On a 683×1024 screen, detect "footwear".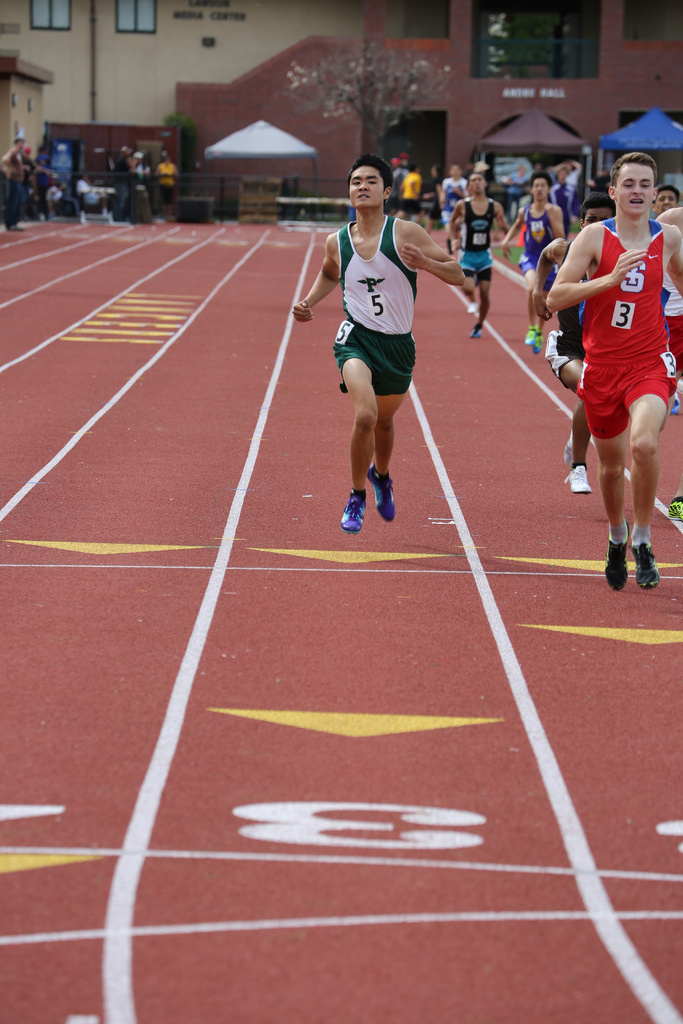
{"left": 604, "top": 522, "right": 632, "bottom": 593}.
